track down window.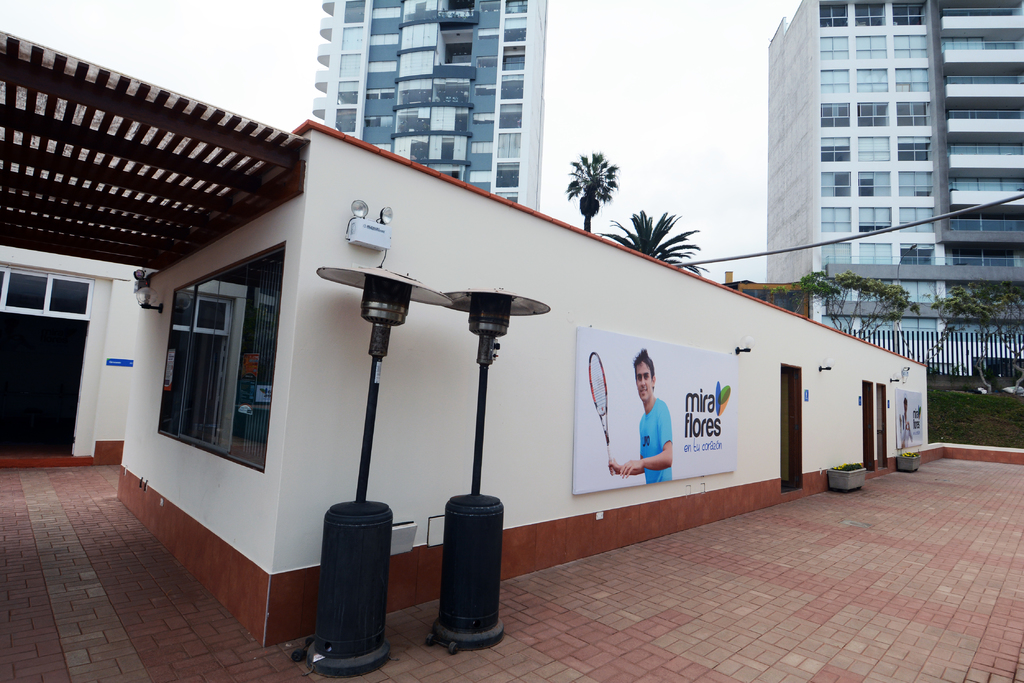
Tracked to x1=855 y1=248 x2=896 y2=270.
